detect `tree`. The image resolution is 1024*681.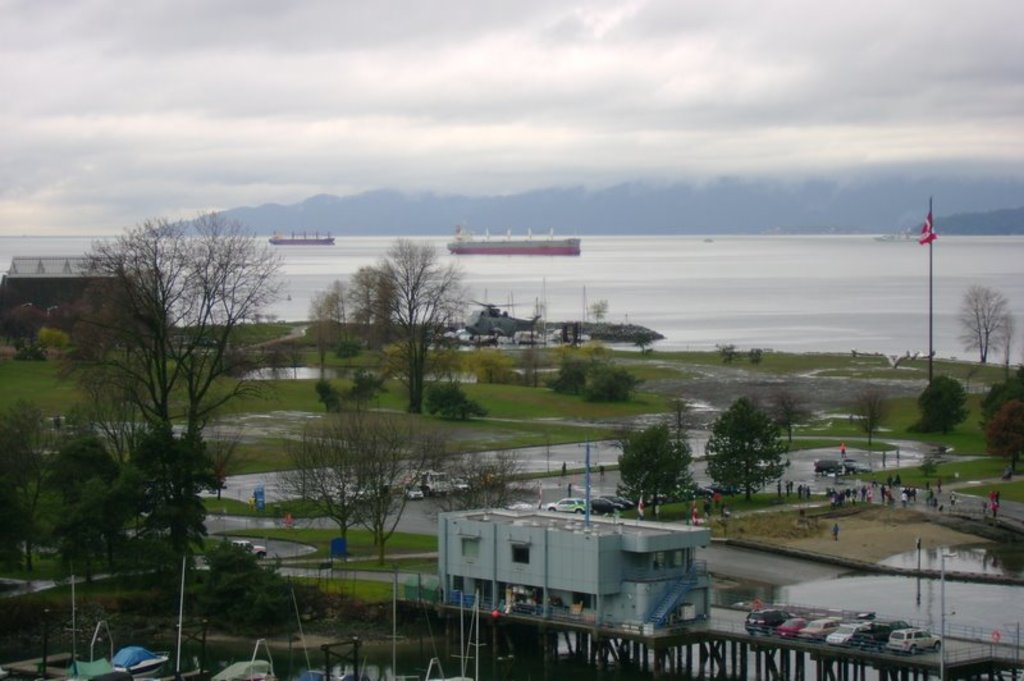
838 381 900 449.
